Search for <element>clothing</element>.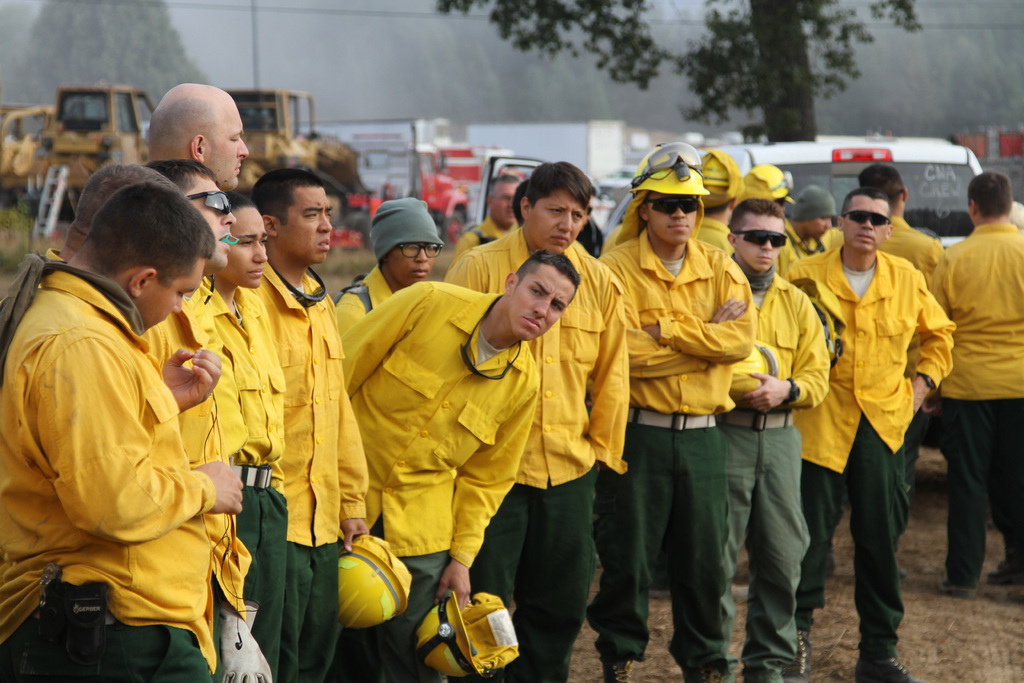
Found at crop(31, 222, 236, 682).
